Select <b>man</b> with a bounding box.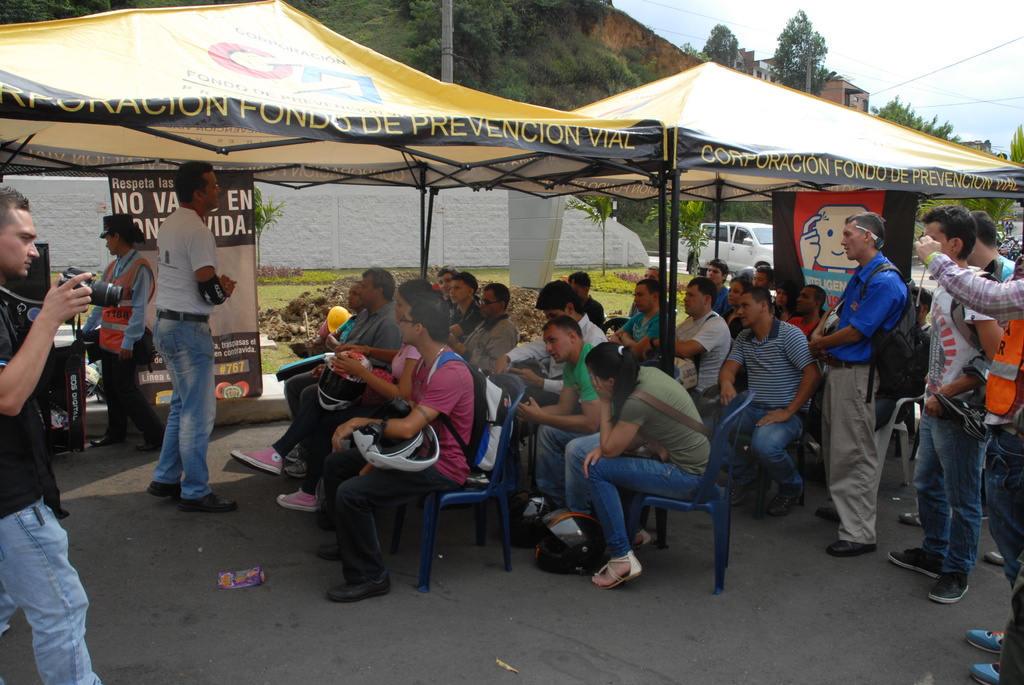
Rect(287, 264, 399, 425).
